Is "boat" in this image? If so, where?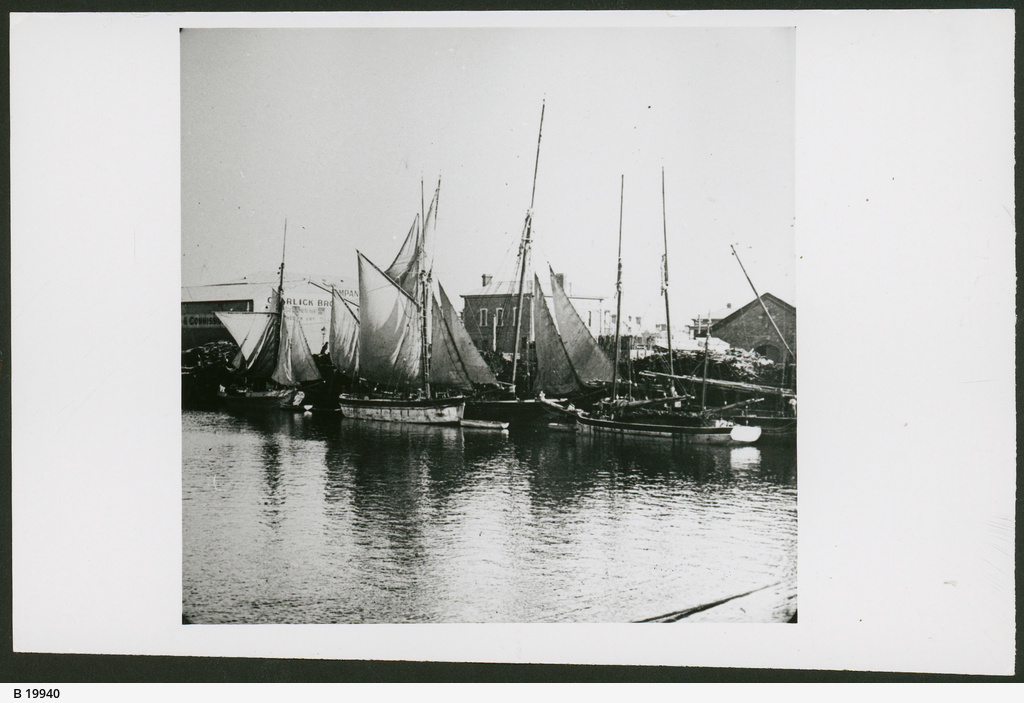
Yes, at bbox=(576, 165, 765, 448).
